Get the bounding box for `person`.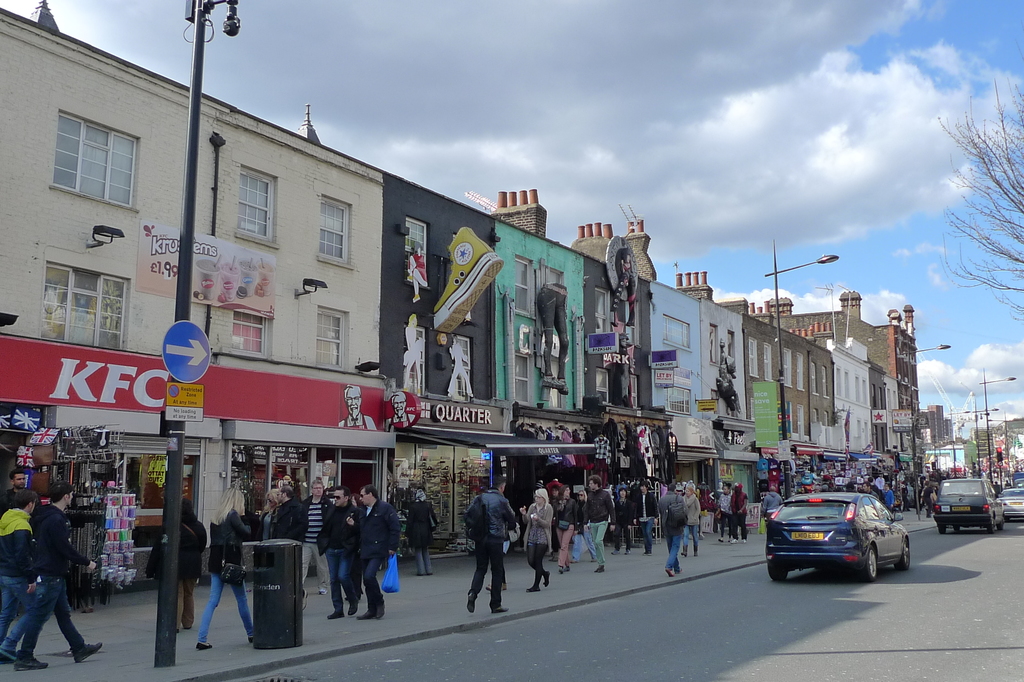
bbox=[518, 488, 554, 592].
